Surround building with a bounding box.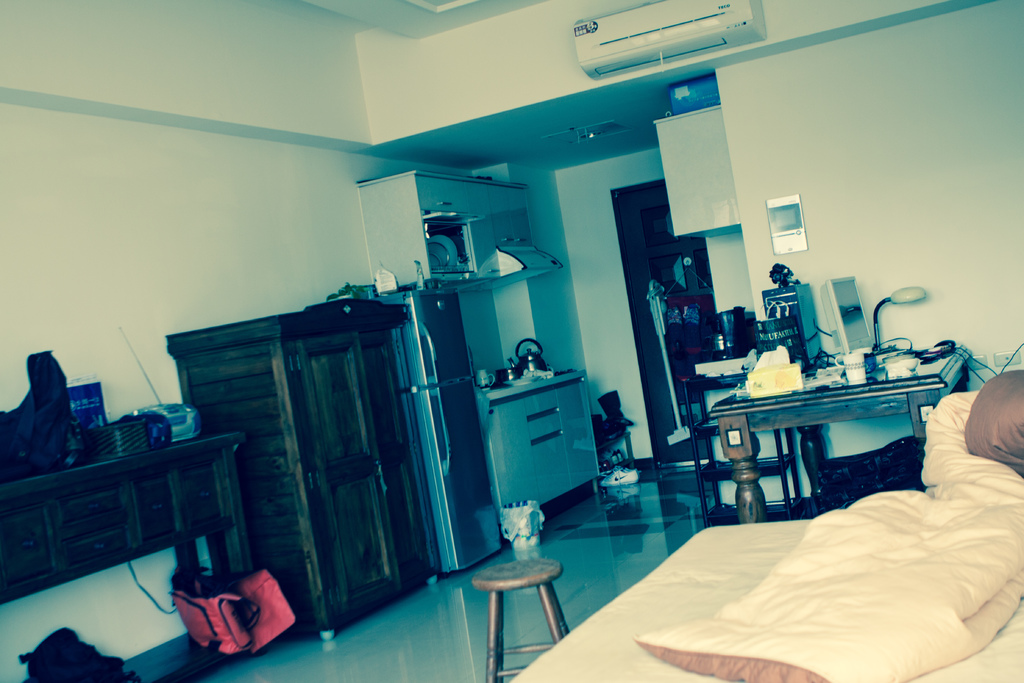
0,0,1023,682.
